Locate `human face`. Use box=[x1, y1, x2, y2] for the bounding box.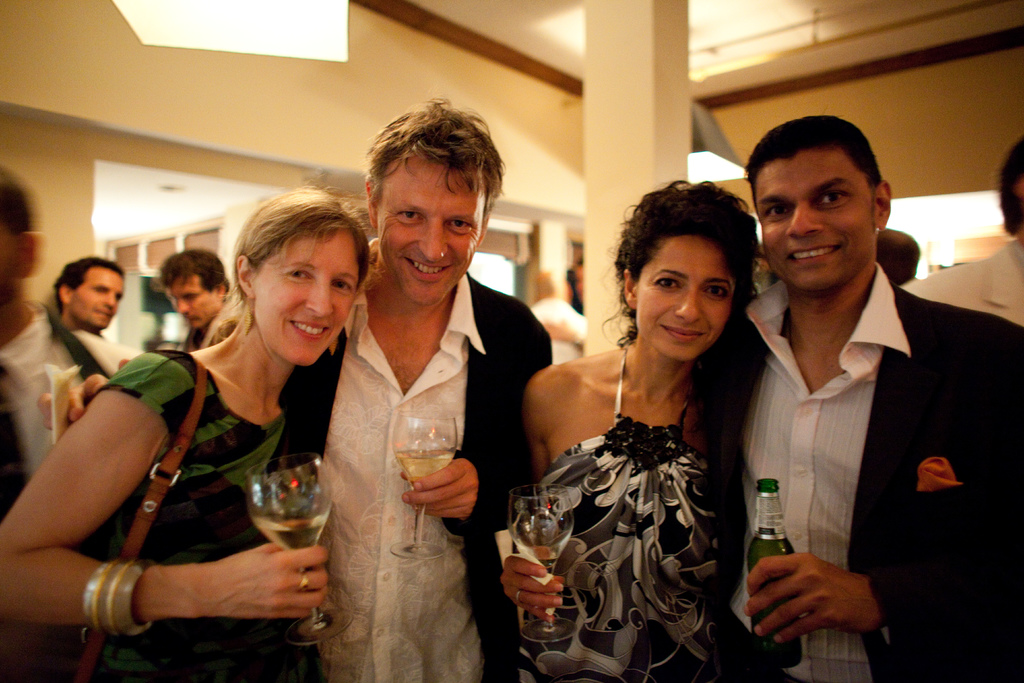
box=[251, 231, 362, 367].
